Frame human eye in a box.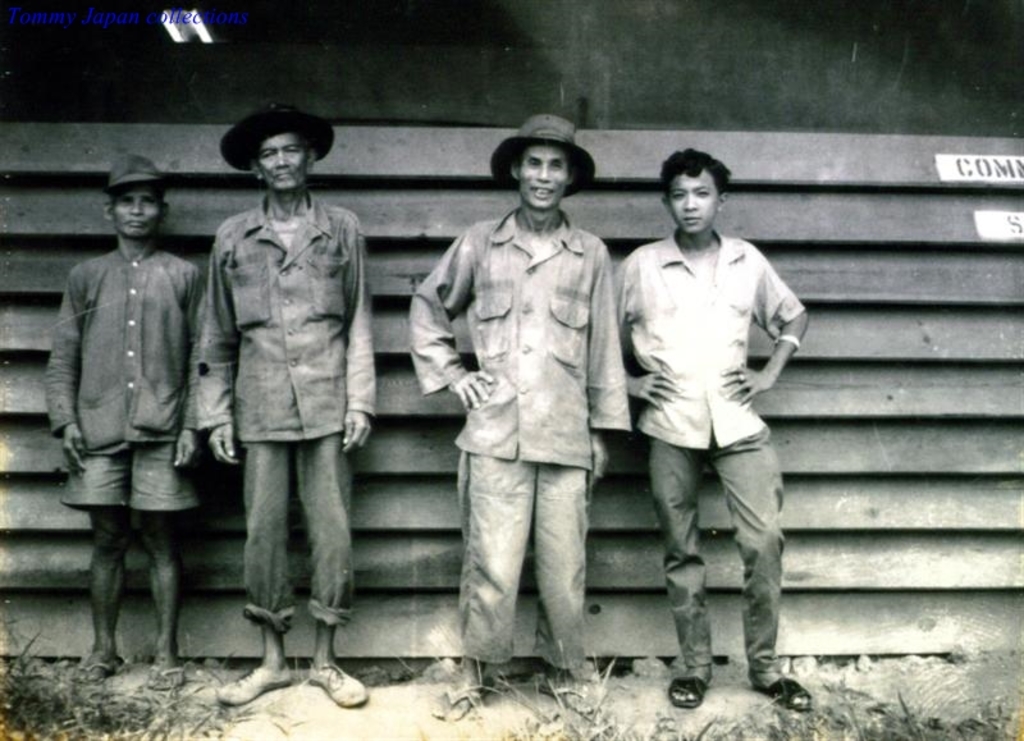
(x1=118, y1=200, x2=133, y2=206).
